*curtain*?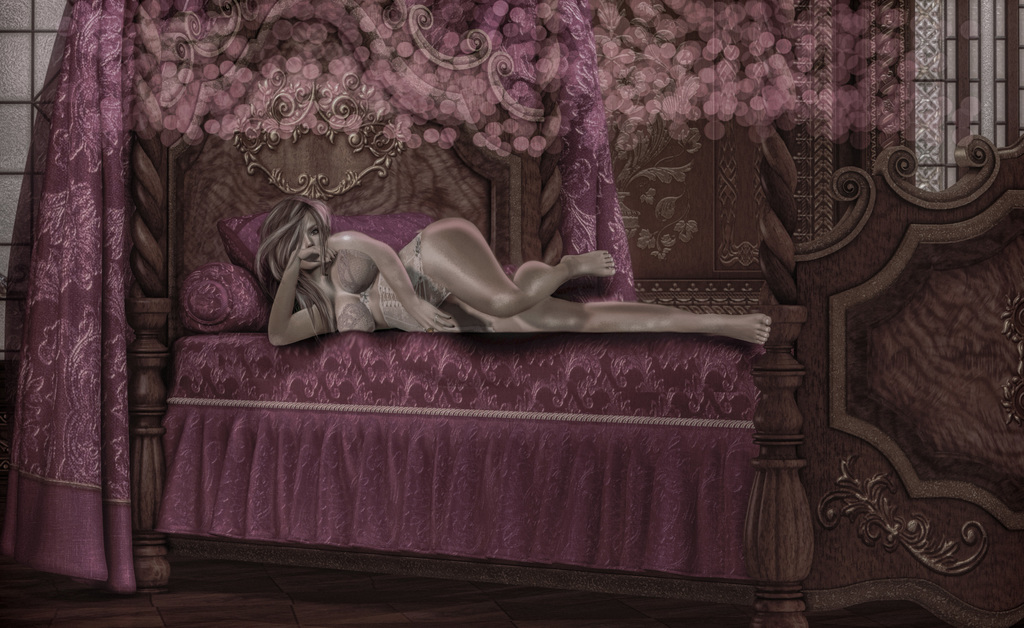
<bbox>3, 0, 152, 599</bbox>
